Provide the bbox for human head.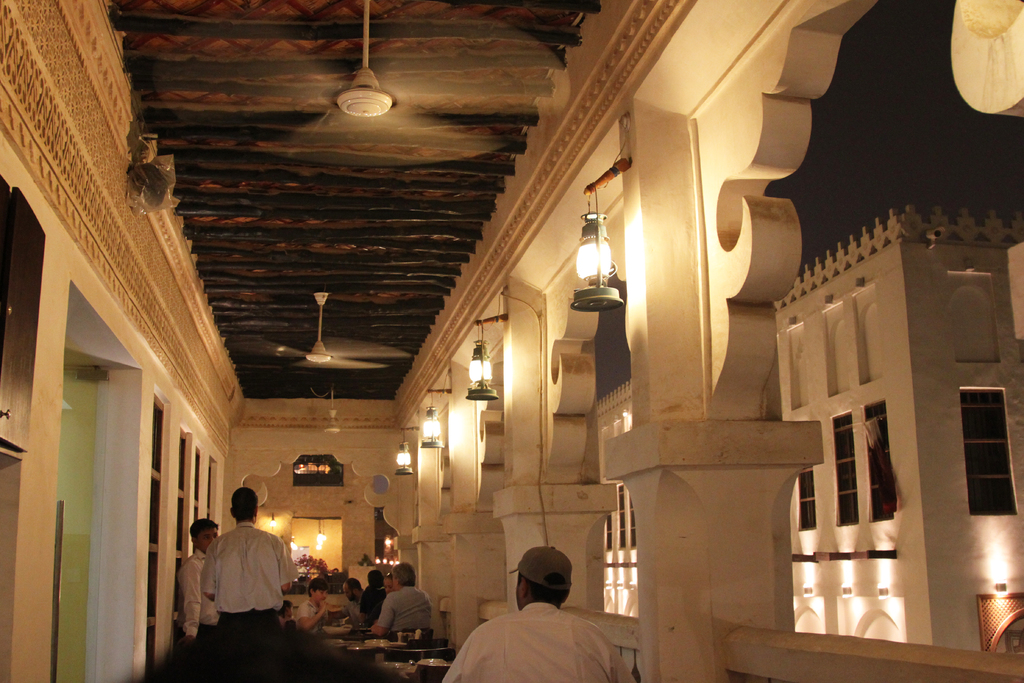
<bbox>120, 607, 401, 682</bbox>.
